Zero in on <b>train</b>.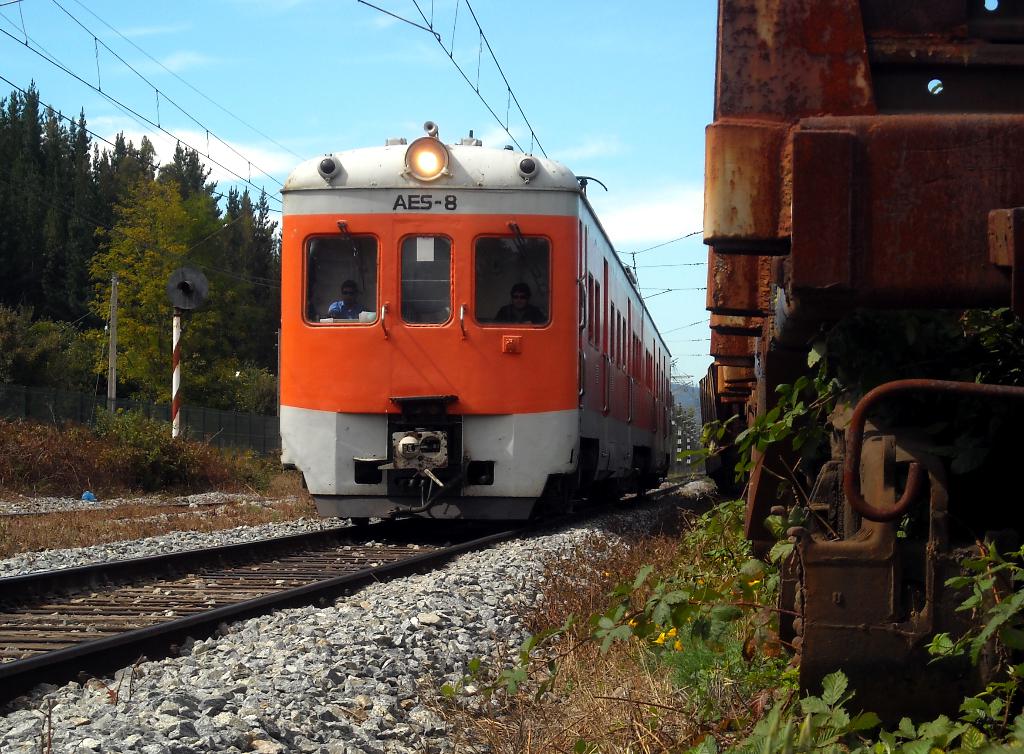
Zeroed in: region(269, 120, 689, 536).
